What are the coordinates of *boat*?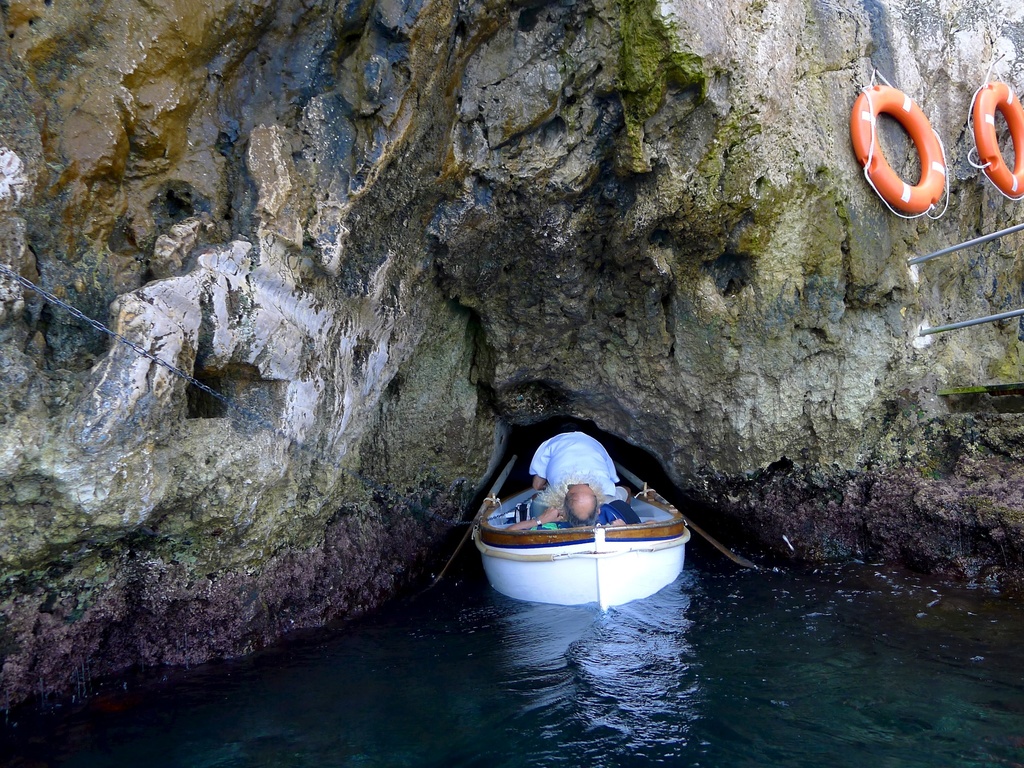
pyautogui.locateOnScreen(463, 431, 698, 611).
